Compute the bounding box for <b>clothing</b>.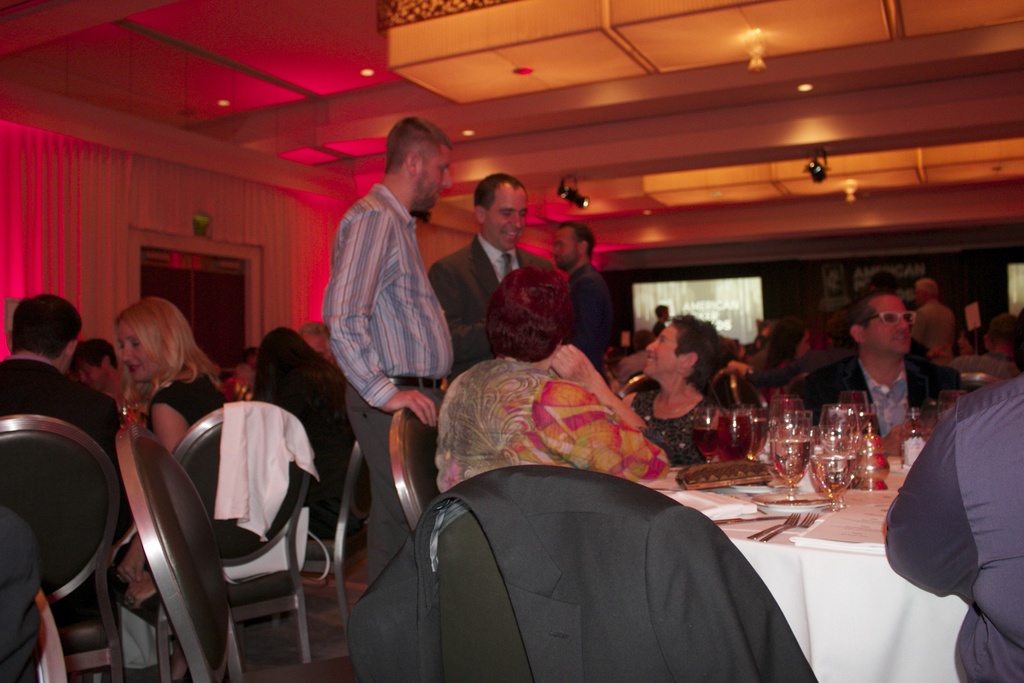
(1, 171, 1023, 682).
